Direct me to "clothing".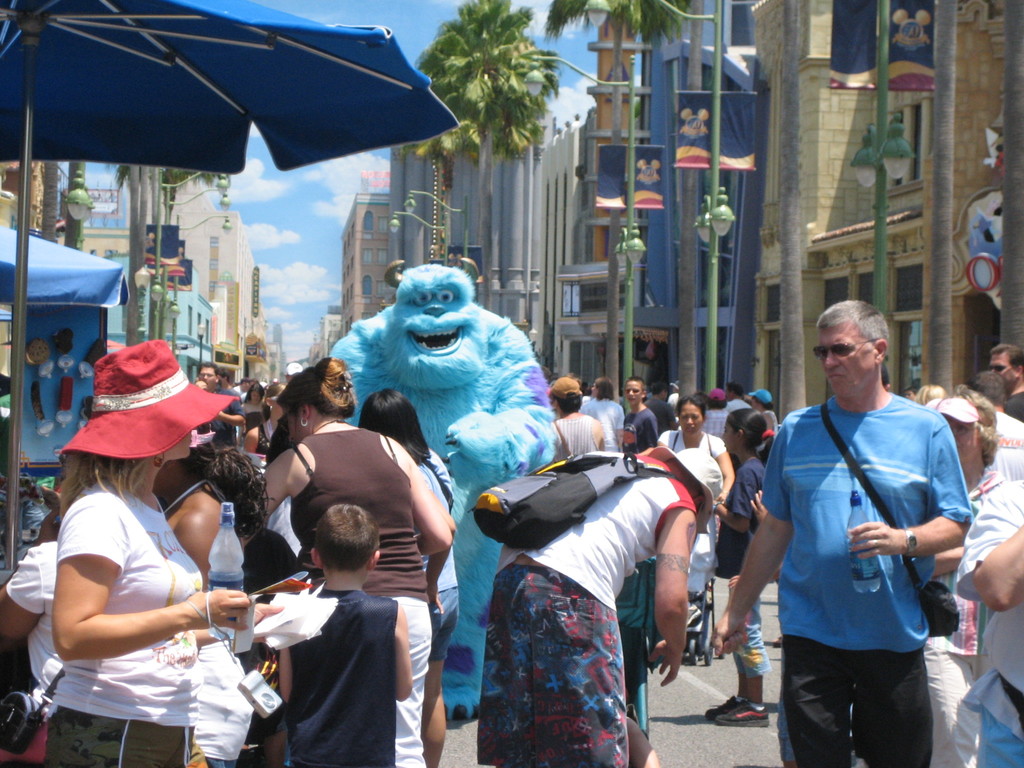
Direction: select_region(650, 395, 682, 426).
